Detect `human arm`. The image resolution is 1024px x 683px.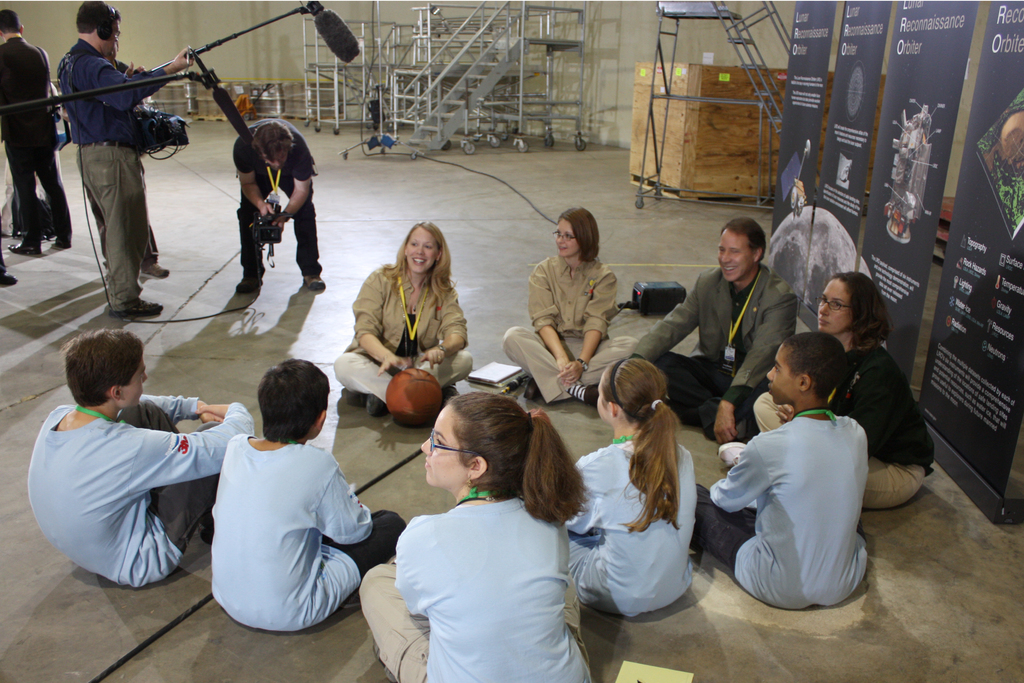
714,298,797,445.
